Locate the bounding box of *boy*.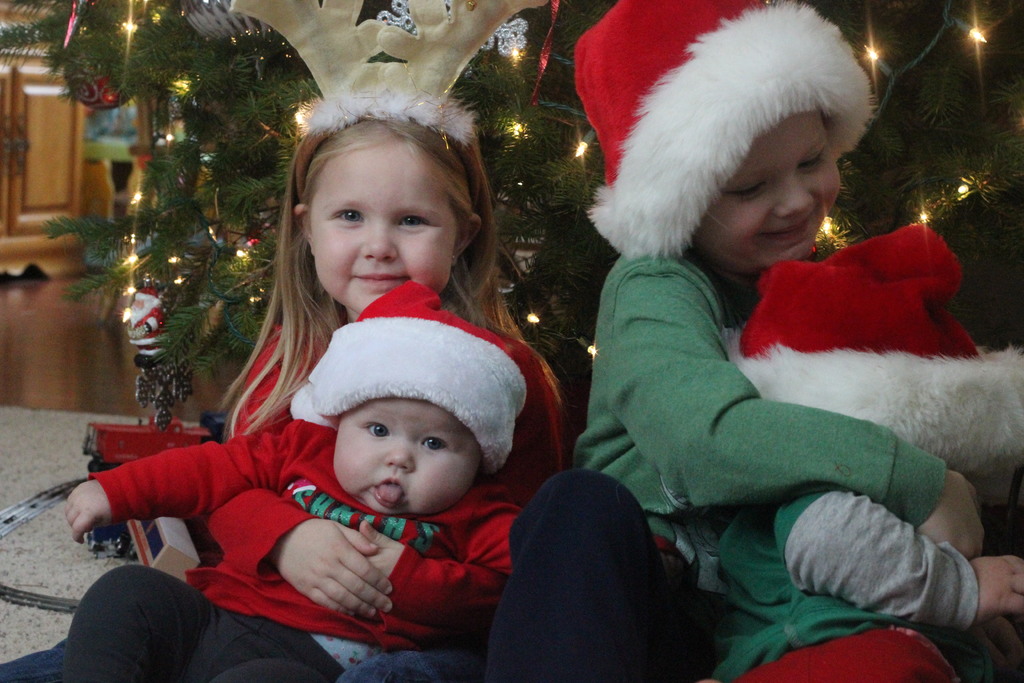
Bounding box: (x1=64, y1=276, x2=680, y2=682).
